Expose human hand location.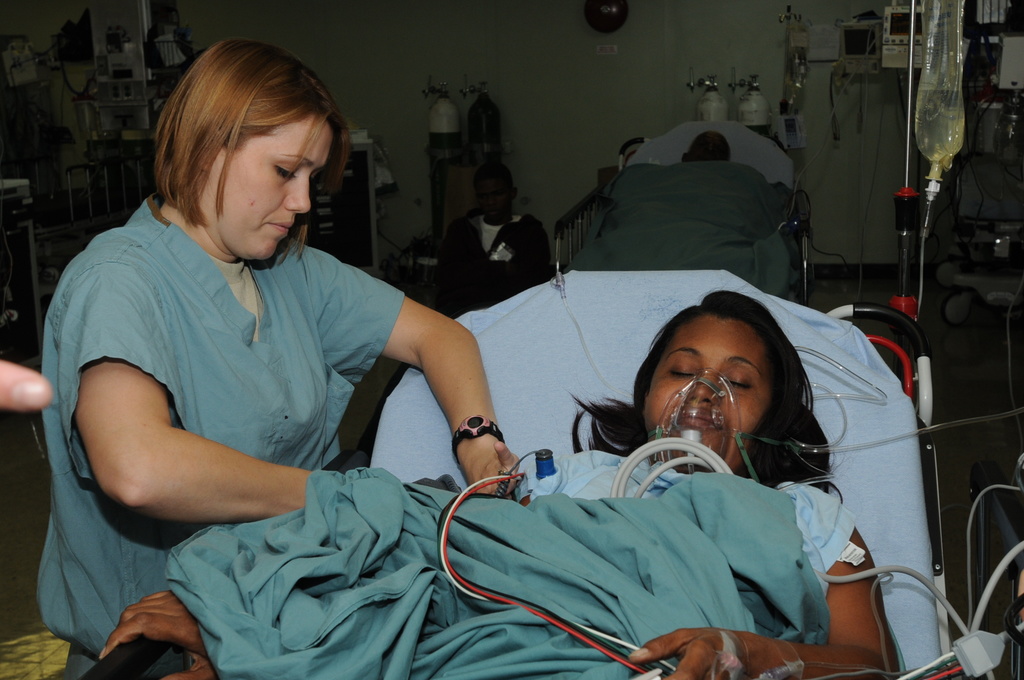
Exposed at (463, 440, 520, 503).
